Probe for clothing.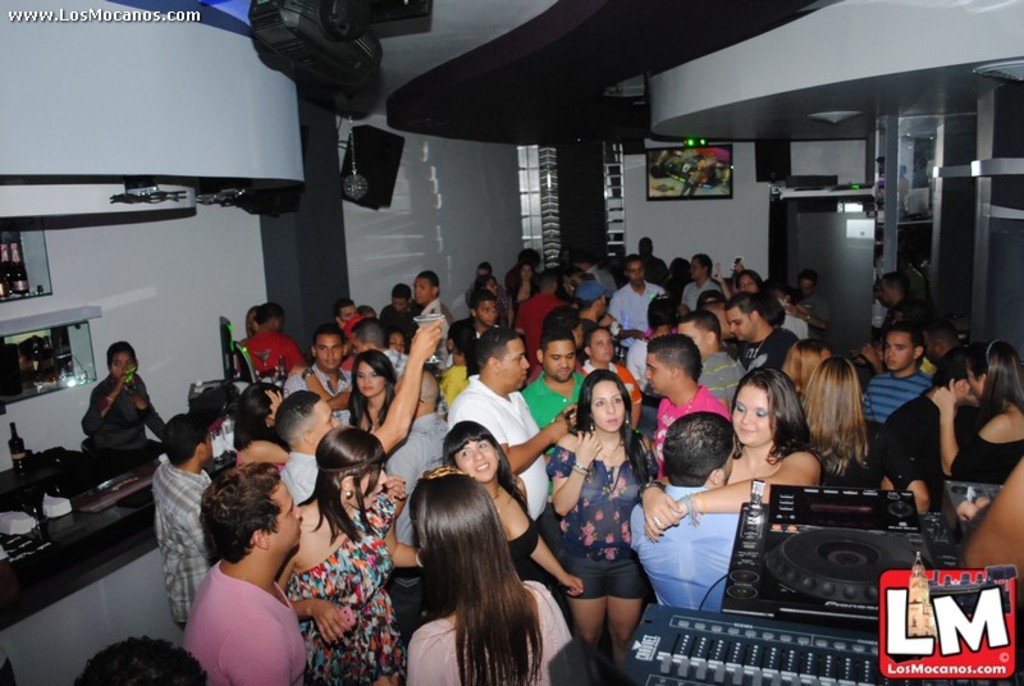
Probe result: x1=643, y1=252, x2=669, y2=287.
